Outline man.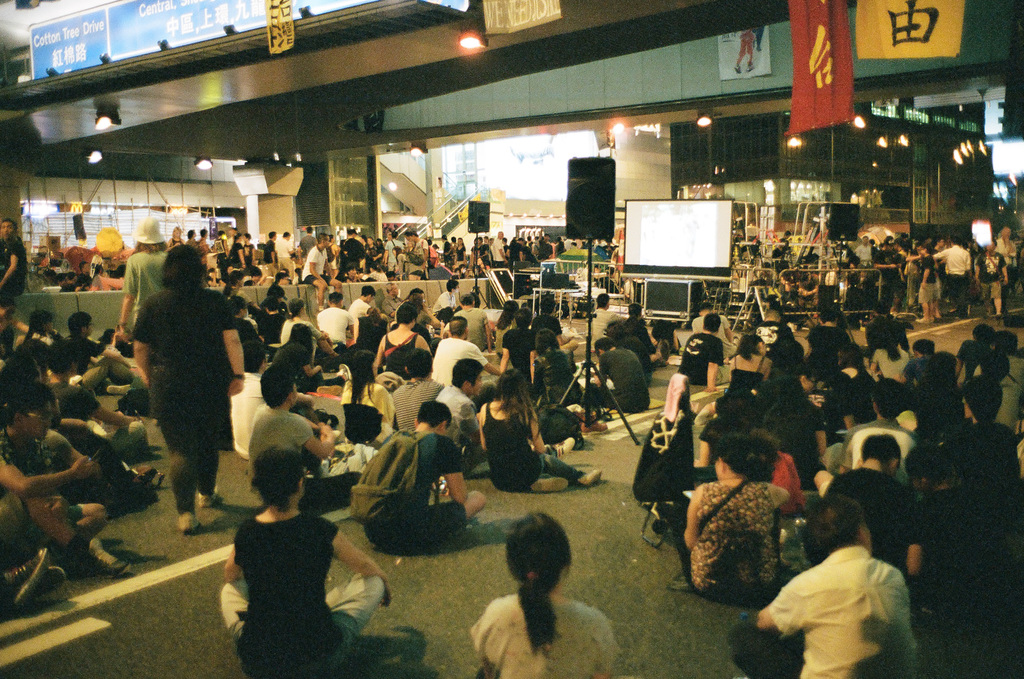
Outline: (left=896, top=336, right=950, bottom=402).
